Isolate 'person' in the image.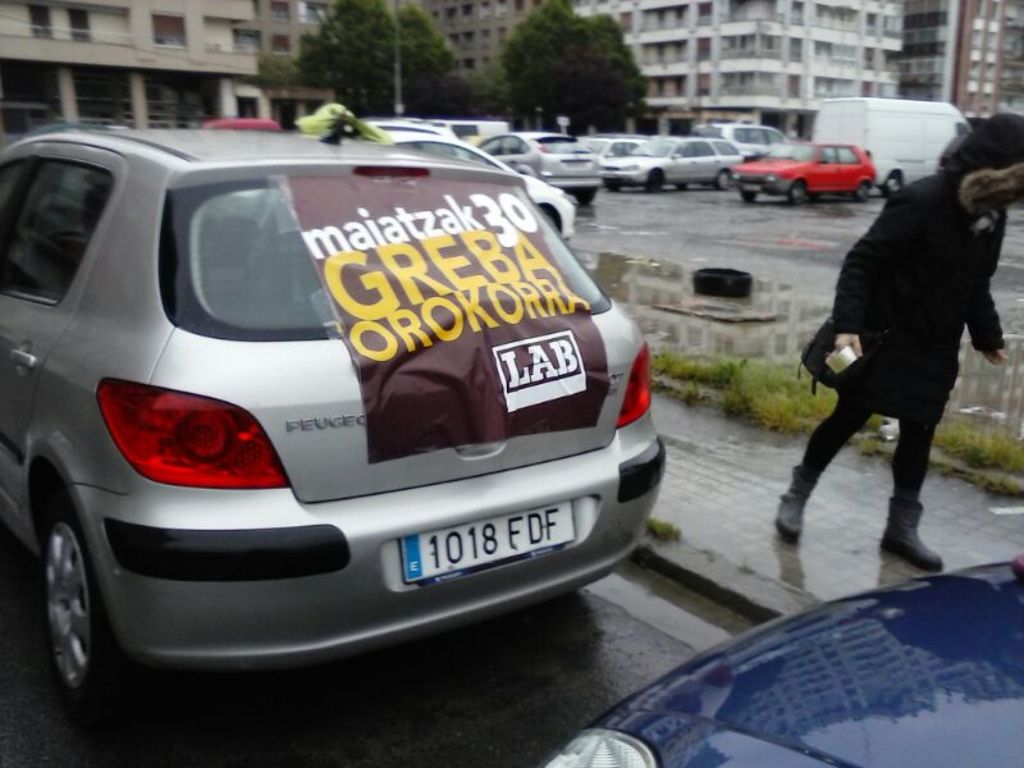
Isolated region: detection(776, 113, 1023, 571).
